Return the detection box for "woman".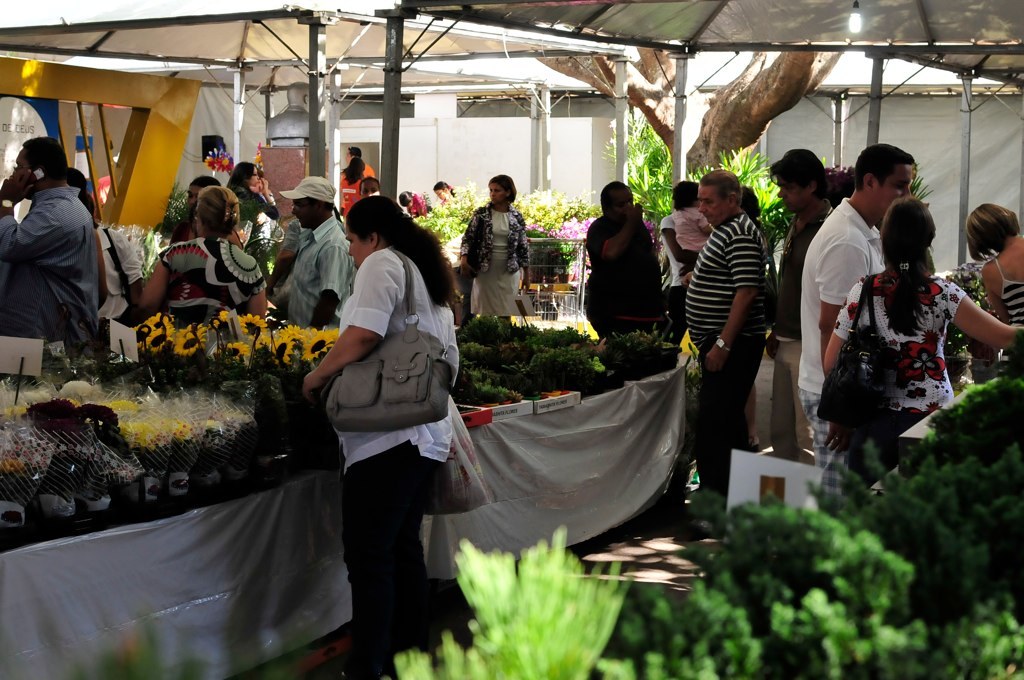
locate(135, 184, 268, 345).
